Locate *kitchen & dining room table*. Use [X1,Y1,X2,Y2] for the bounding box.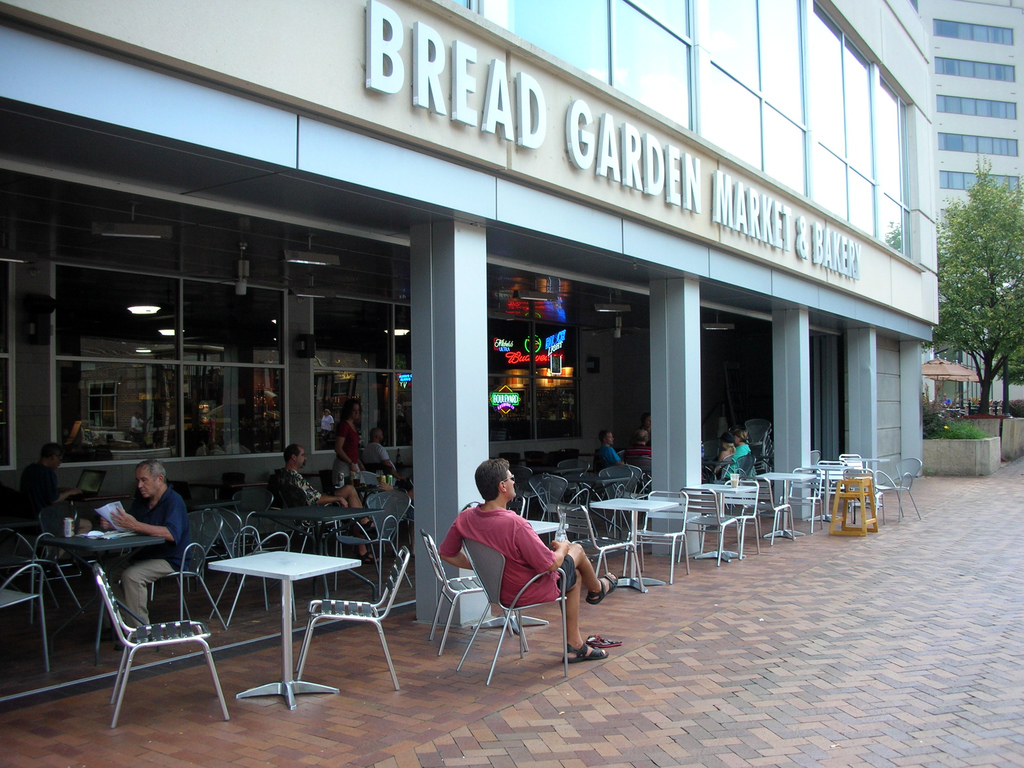
[184,524,380,688].
